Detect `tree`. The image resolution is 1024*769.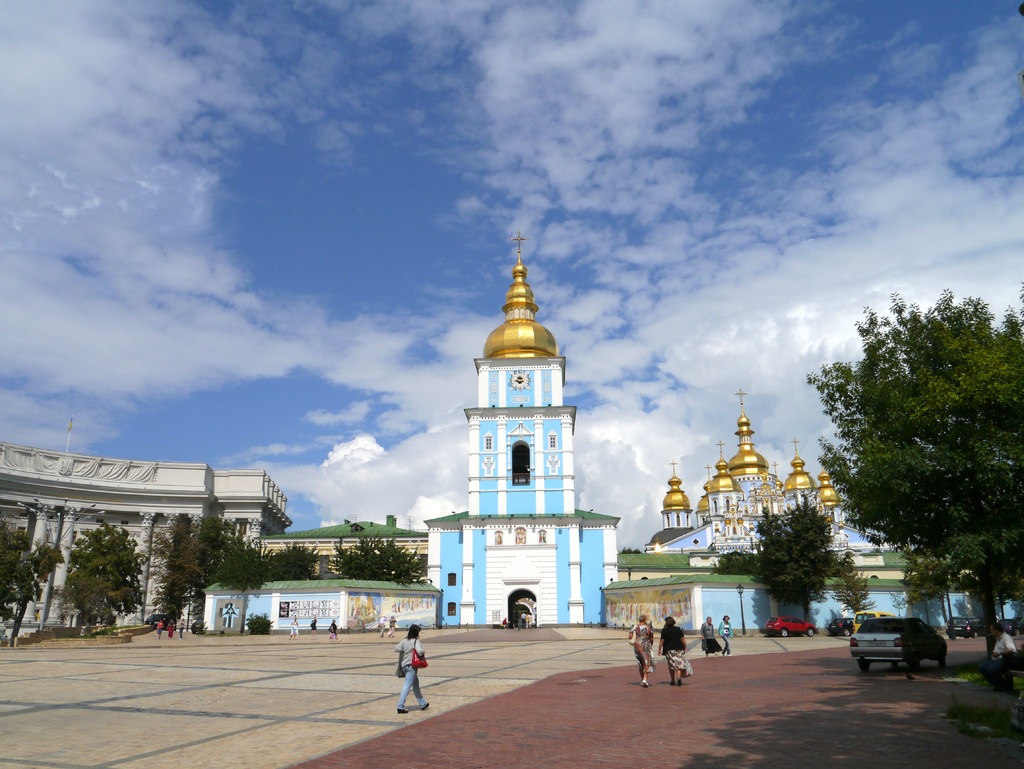
box=[0, 518, 27, 625].
